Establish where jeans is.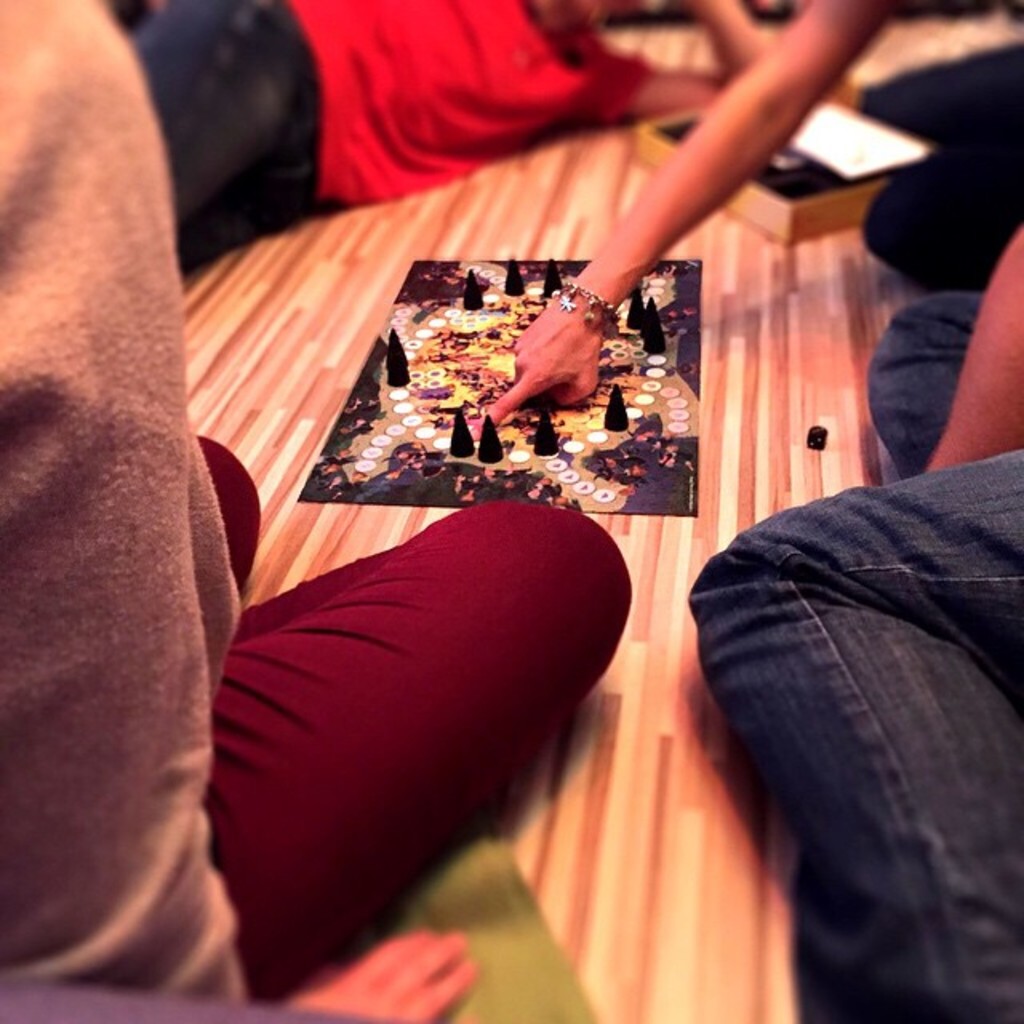
Established at x1=859, y1=40, x2=1022, y2=293.
